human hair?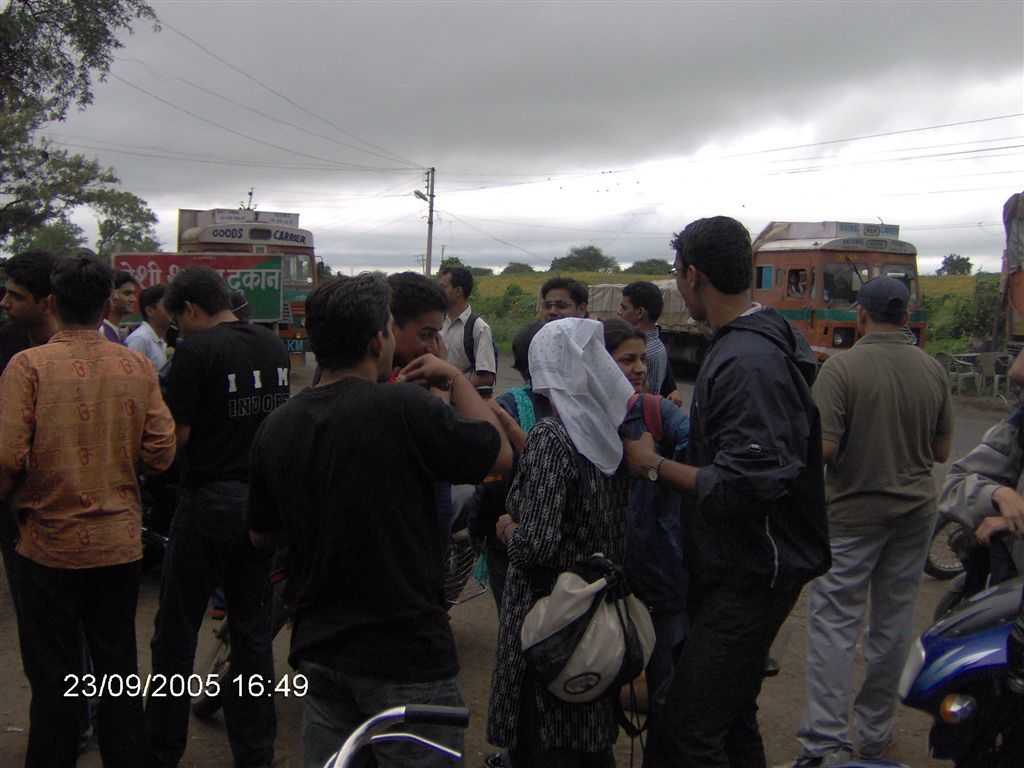
bbox=[509, 320, 552, 382]
